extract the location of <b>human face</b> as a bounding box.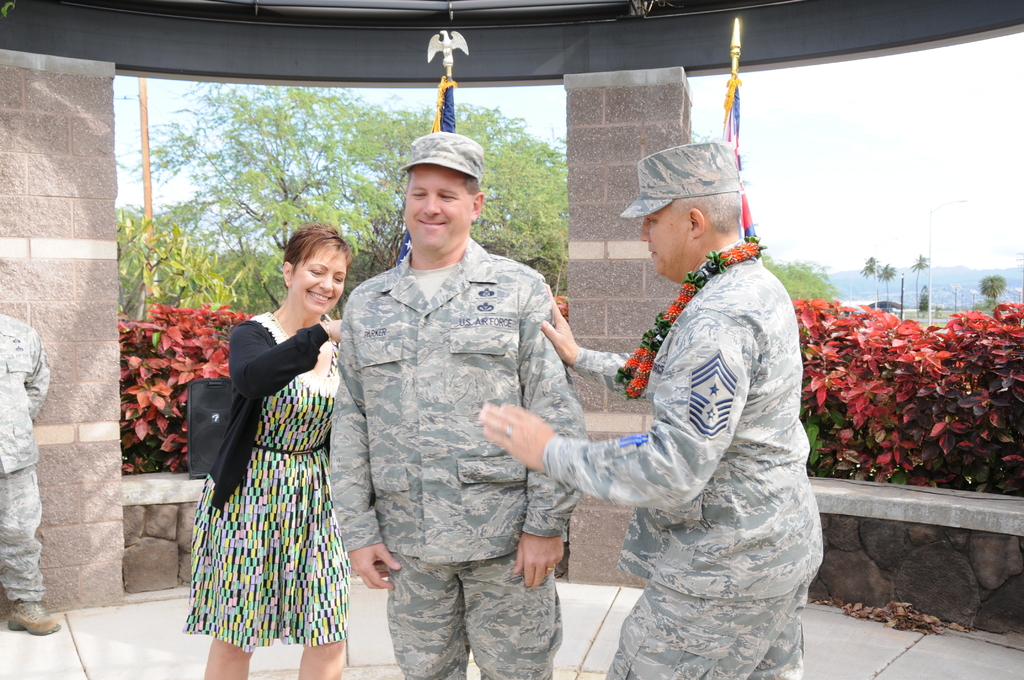
l=403, t=168, r=465, b=250.
